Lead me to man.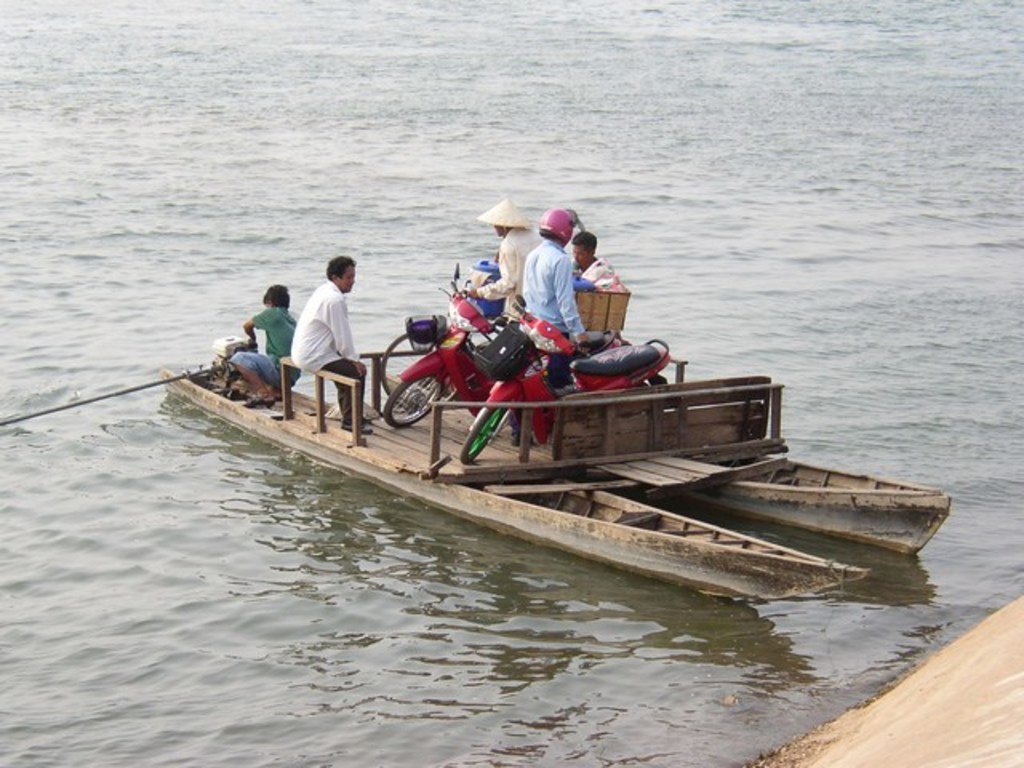
Lead to (x1=560, y1=232, x2=616, y2=296).
